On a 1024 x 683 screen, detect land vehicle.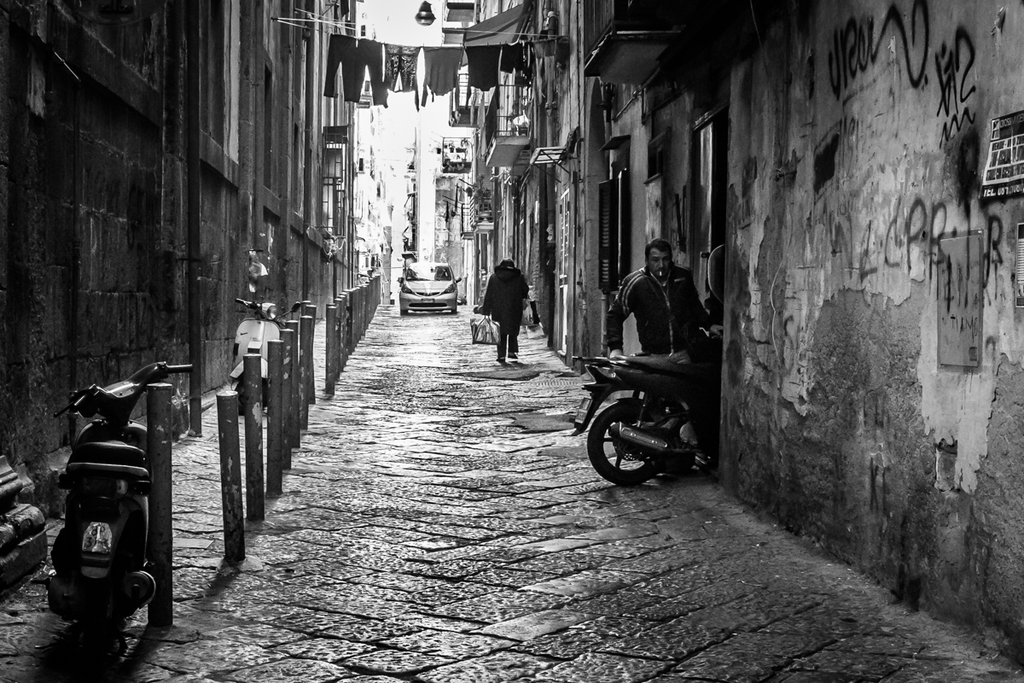
left=228, top=277, right=299, bottom=406.
